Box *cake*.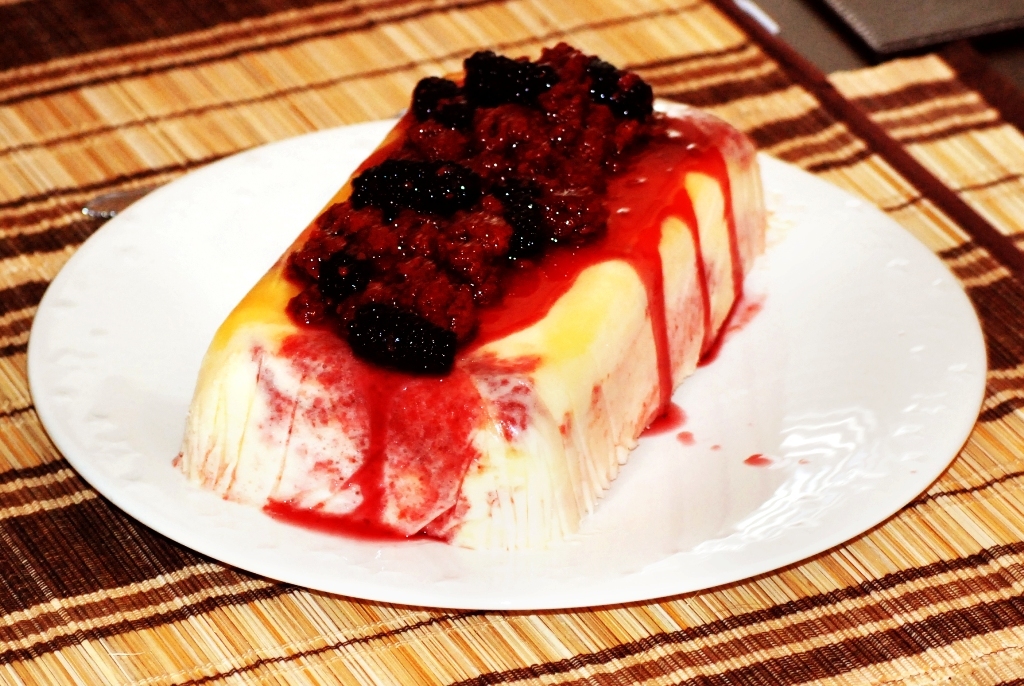
box(174, 39, 767, 550).
